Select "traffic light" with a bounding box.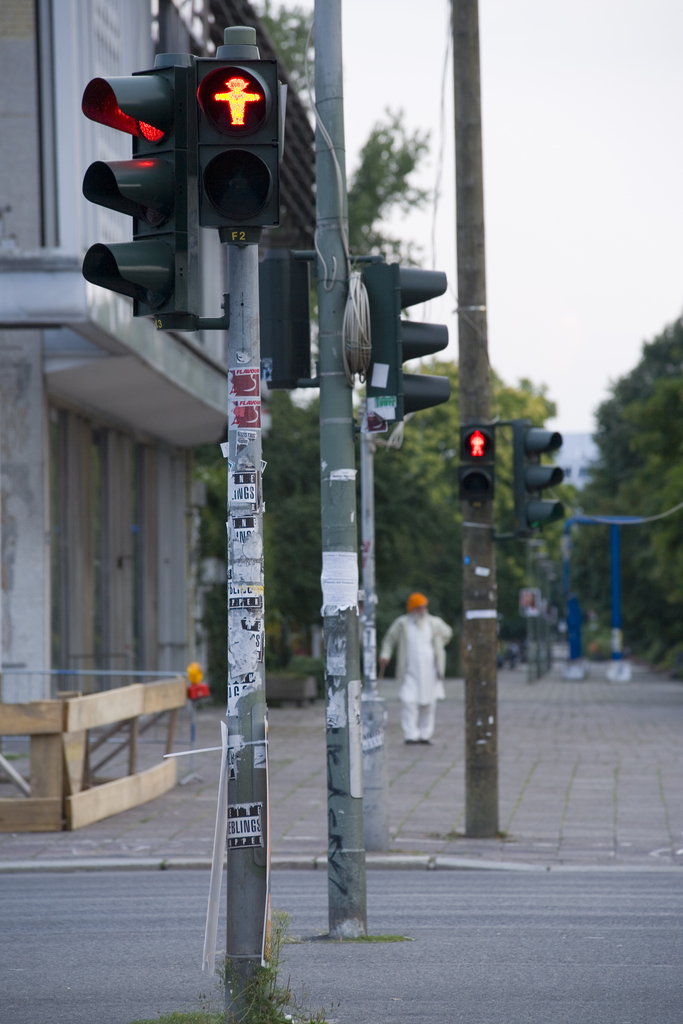
bbox=(492, 413, 564, 538).
